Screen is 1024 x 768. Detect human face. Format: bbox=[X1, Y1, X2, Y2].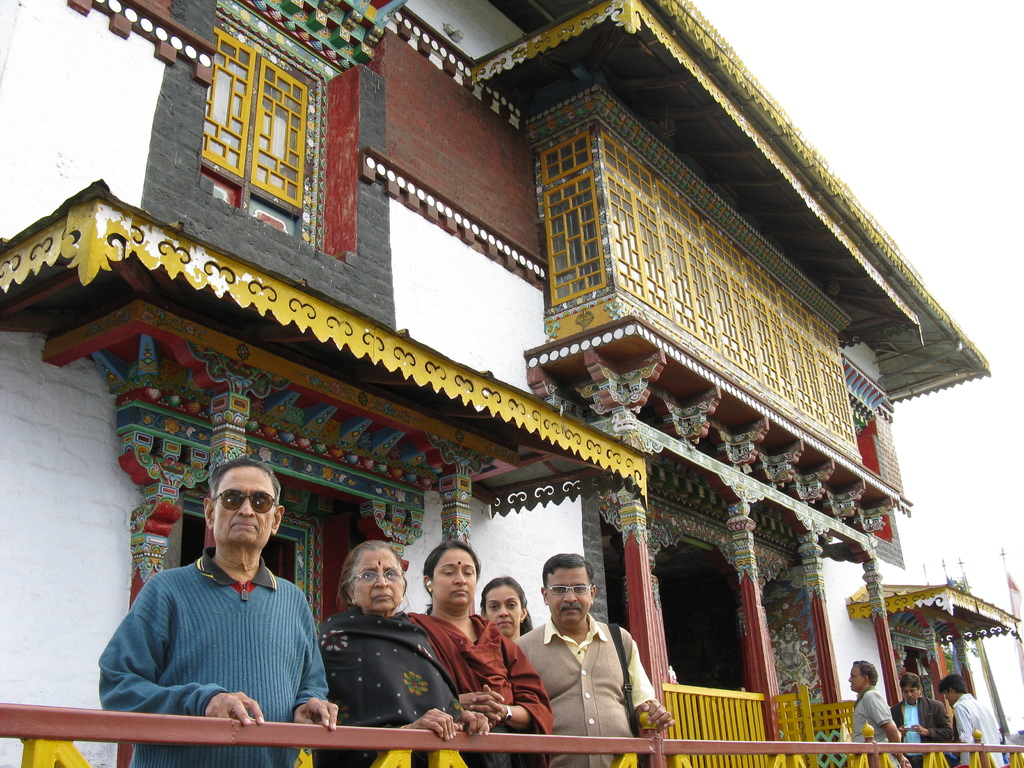
bbox=[902, 682, 918, 701].
